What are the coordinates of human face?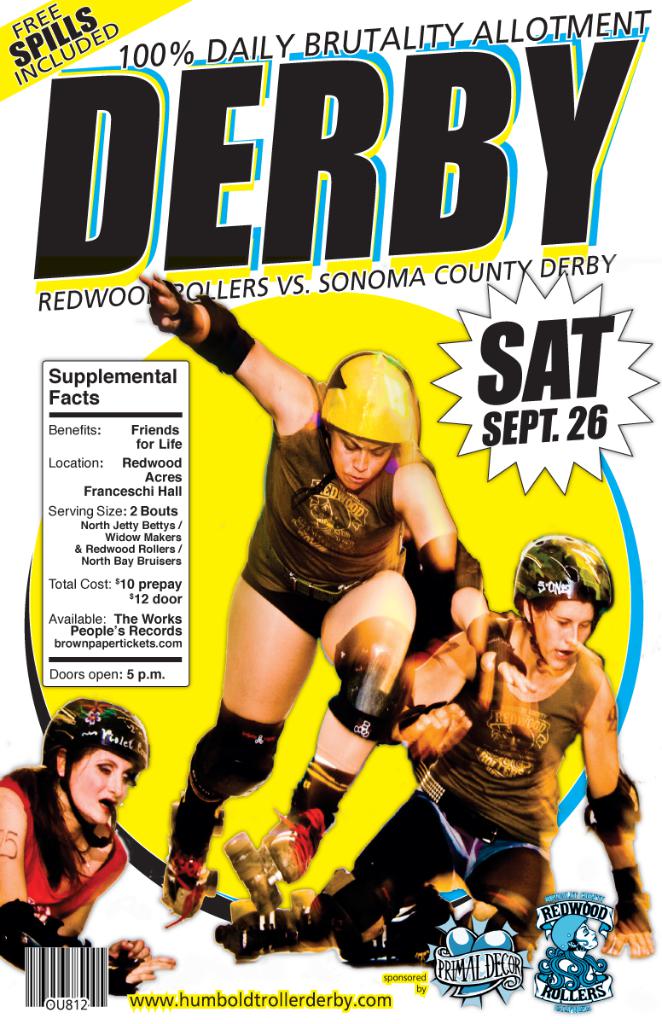
[x1=326, y1=428, x2=392, y2=492].
